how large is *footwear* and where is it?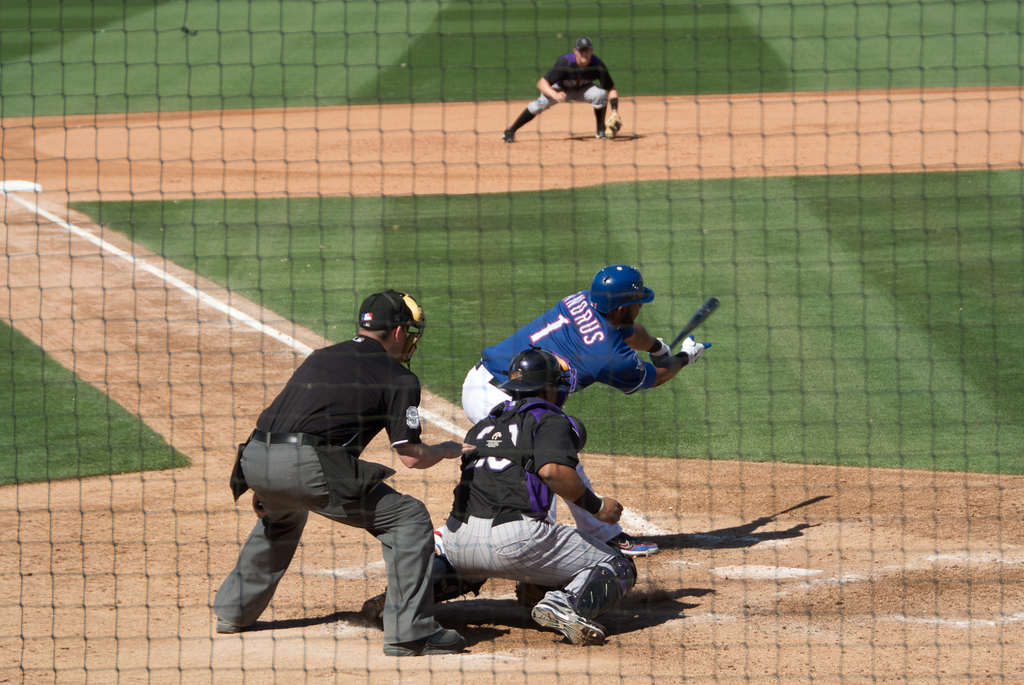
Bounding box: crop(365, 586, 389, 616).
